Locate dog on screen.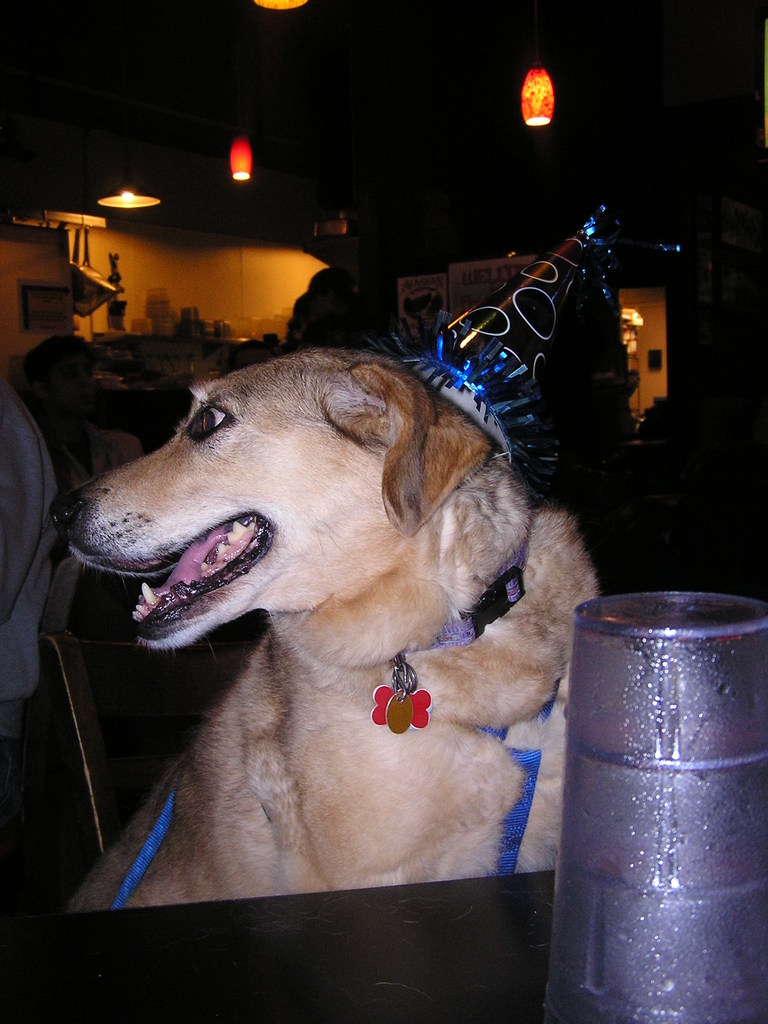
On screen at (x1=45, y1=344, x2=600, y2=919).
